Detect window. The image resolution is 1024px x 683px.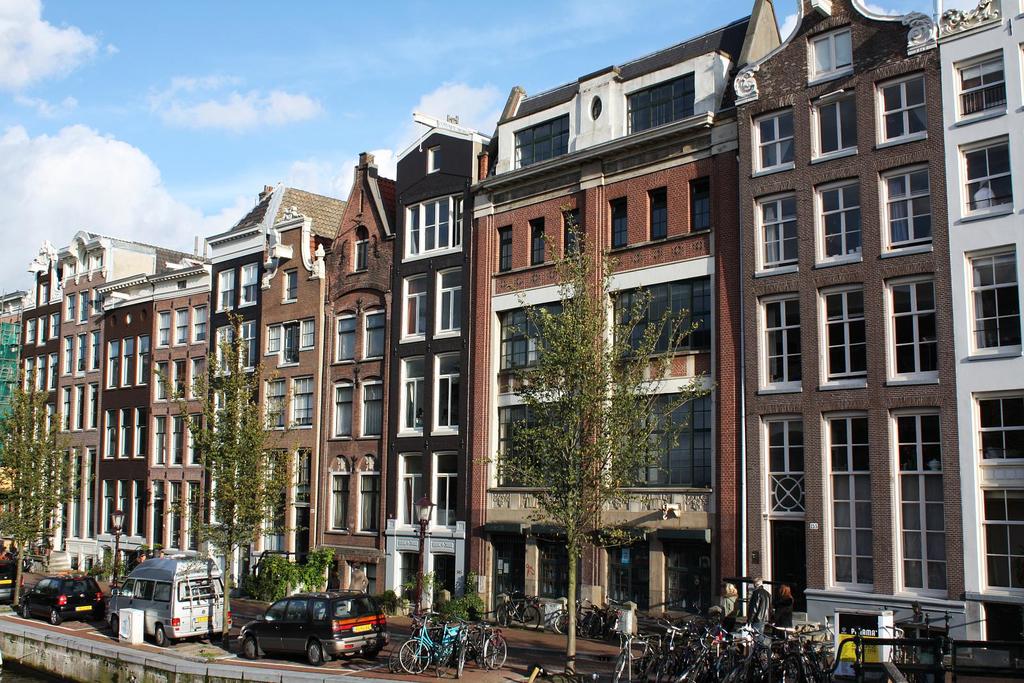
bbox=[951, 45, 1005, 118].
